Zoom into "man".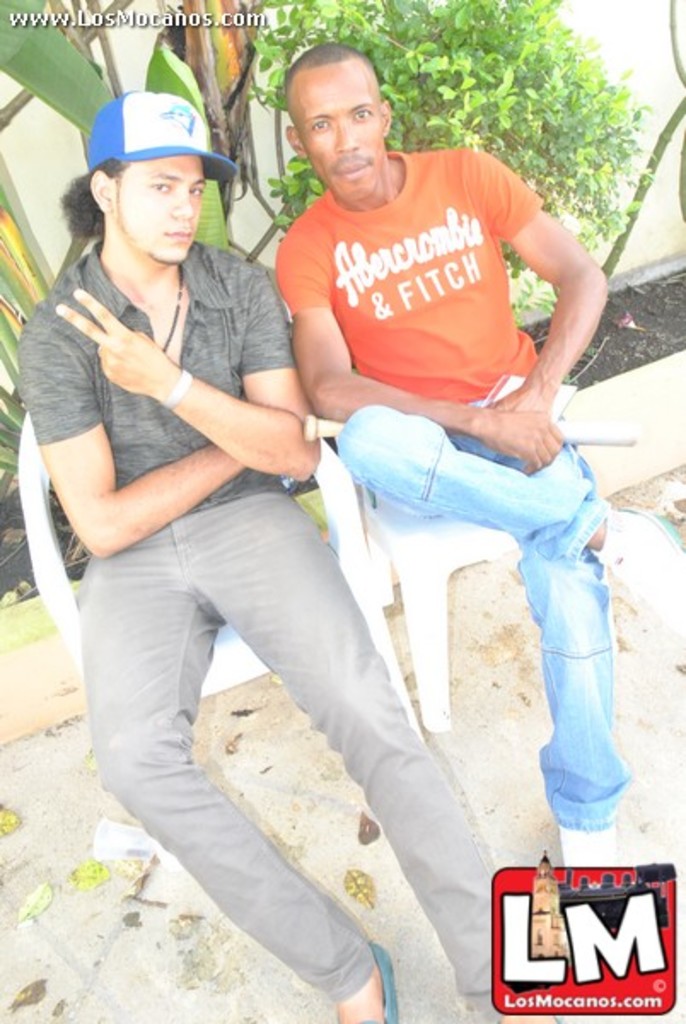
Zoom target: 38/79/461/971.
